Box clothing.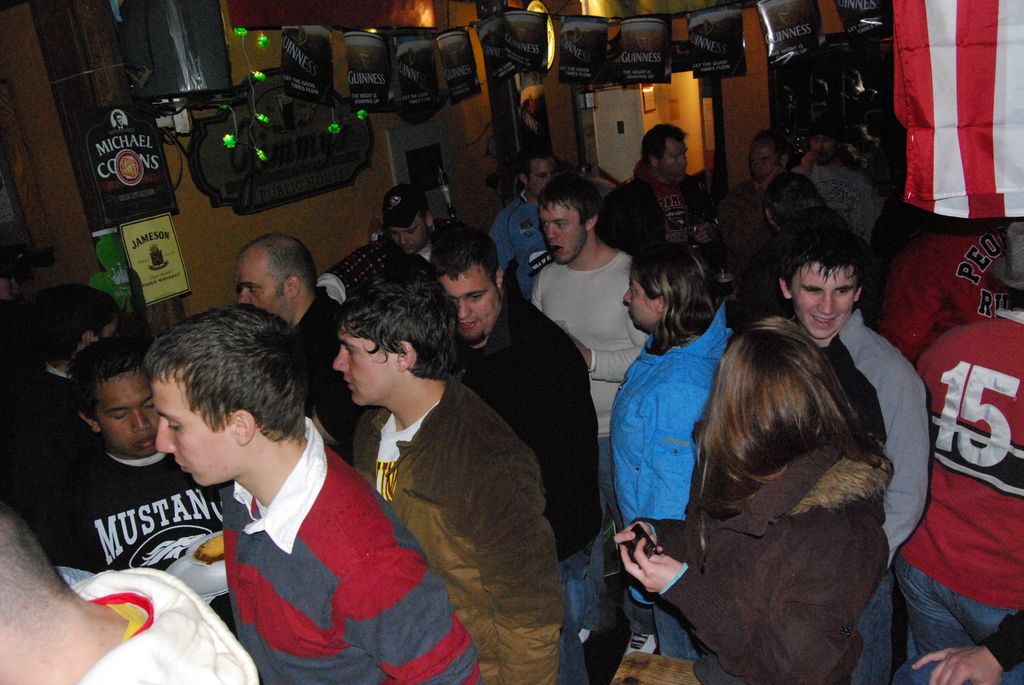
locate(530, 233, 652, 462).
